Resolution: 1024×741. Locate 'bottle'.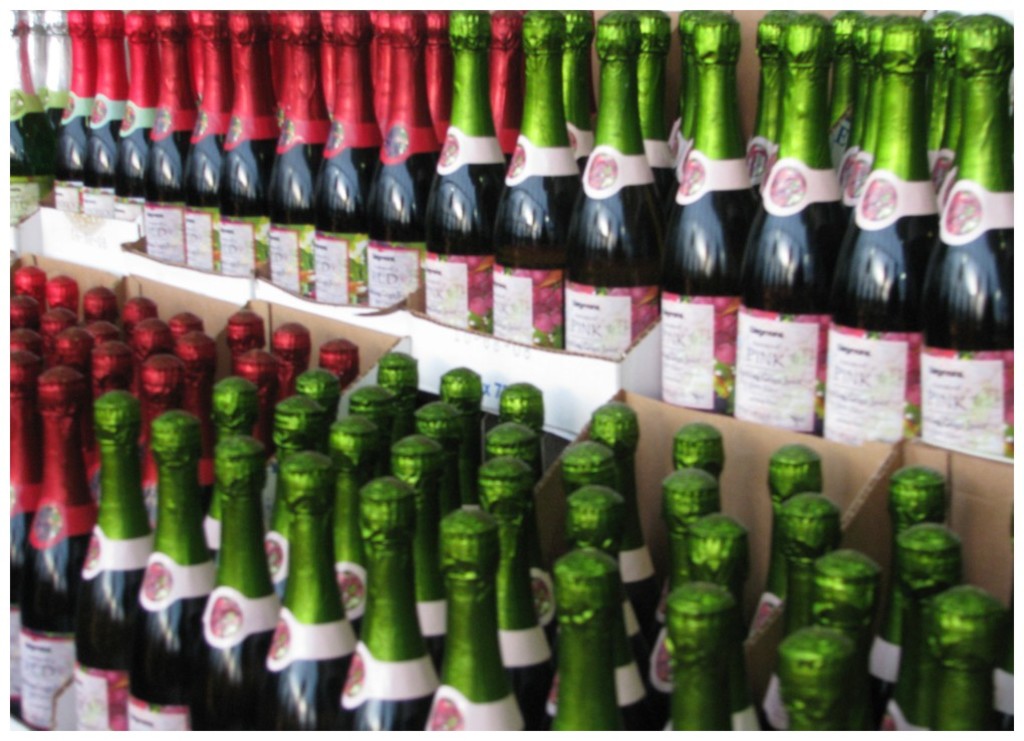
detection(928, 11, 973, 196).
